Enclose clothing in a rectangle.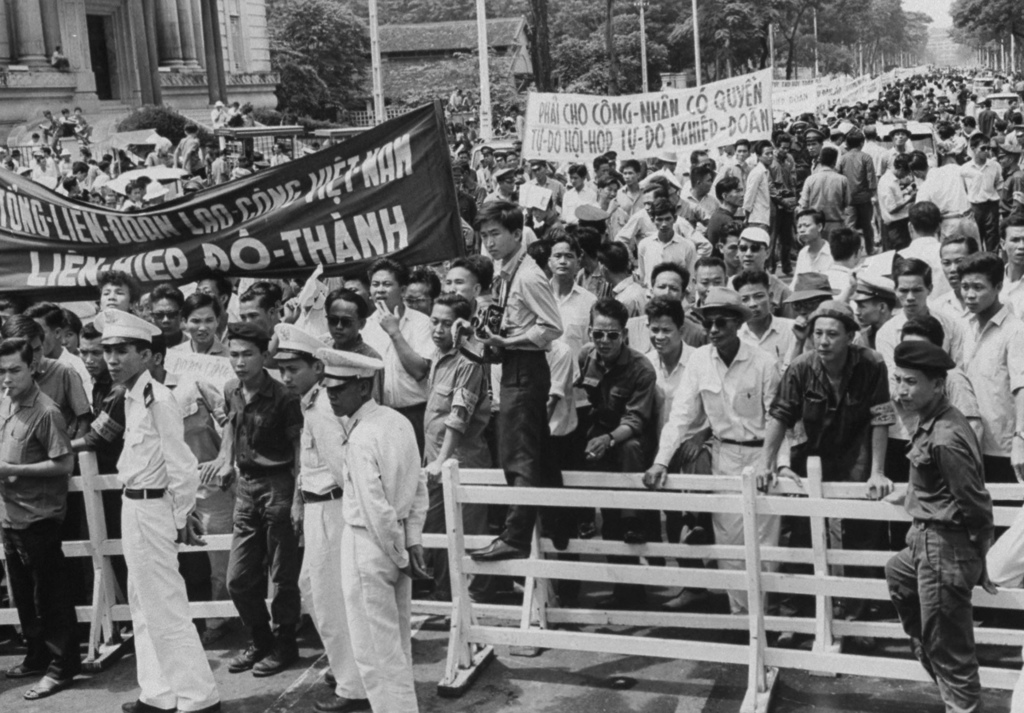
x1=762 y1=344 x2=885 y2=533.
